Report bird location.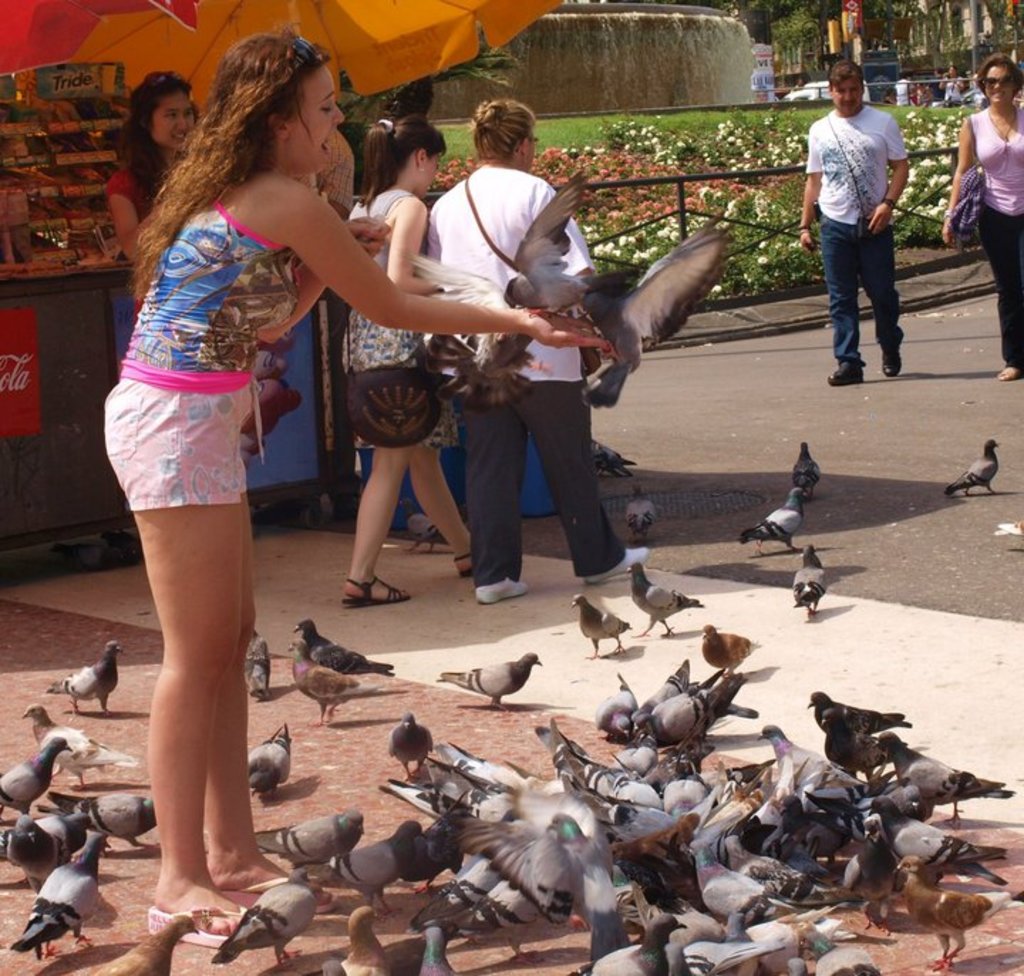
Report: x1=542 y1=196 x2=752 y2=381.
